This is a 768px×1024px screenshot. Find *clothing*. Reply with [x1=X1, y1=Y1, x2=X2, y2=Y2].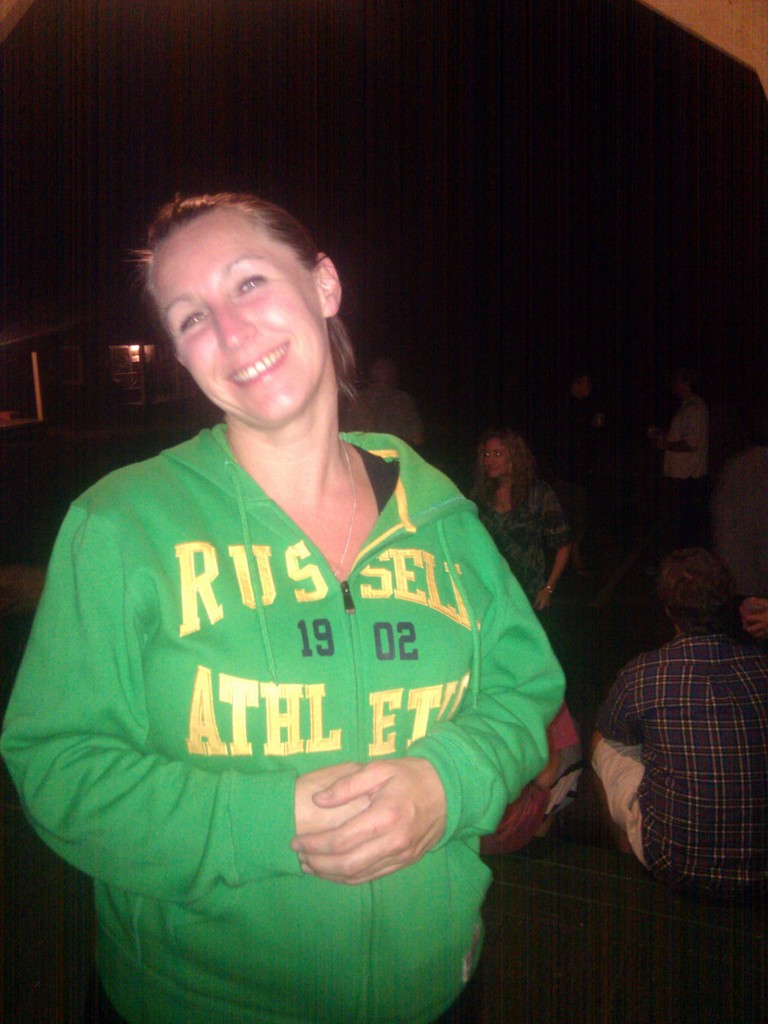
[x1=342, y1=381, x2=420, y2=440].
